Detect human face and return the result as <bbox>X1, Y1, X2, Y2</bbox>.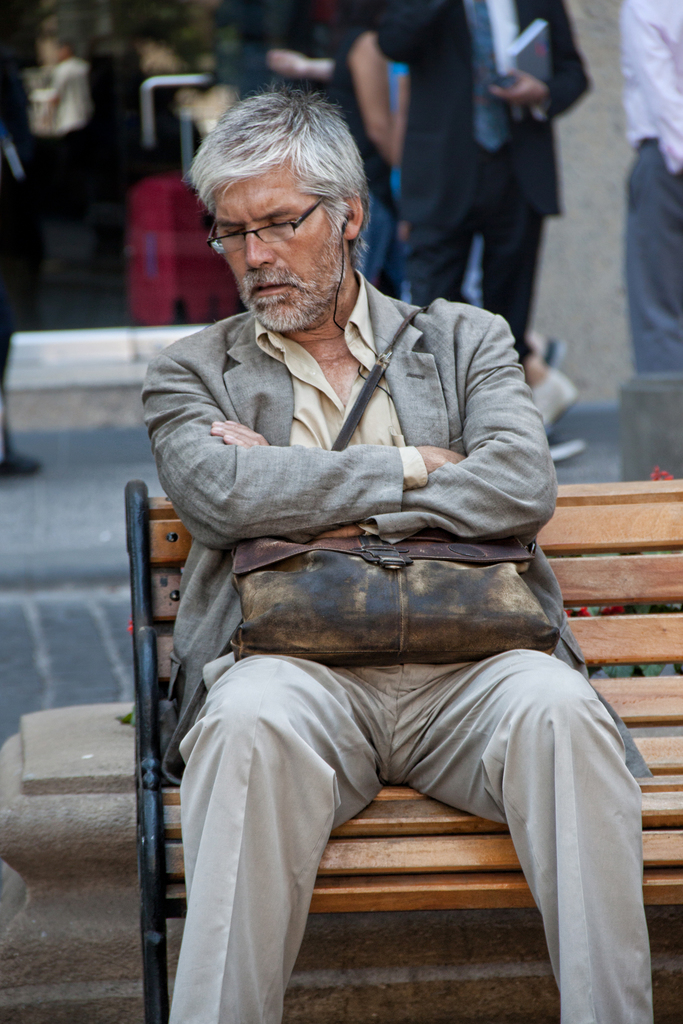
<bbox>211, 161, 344, 333</bbox>.
